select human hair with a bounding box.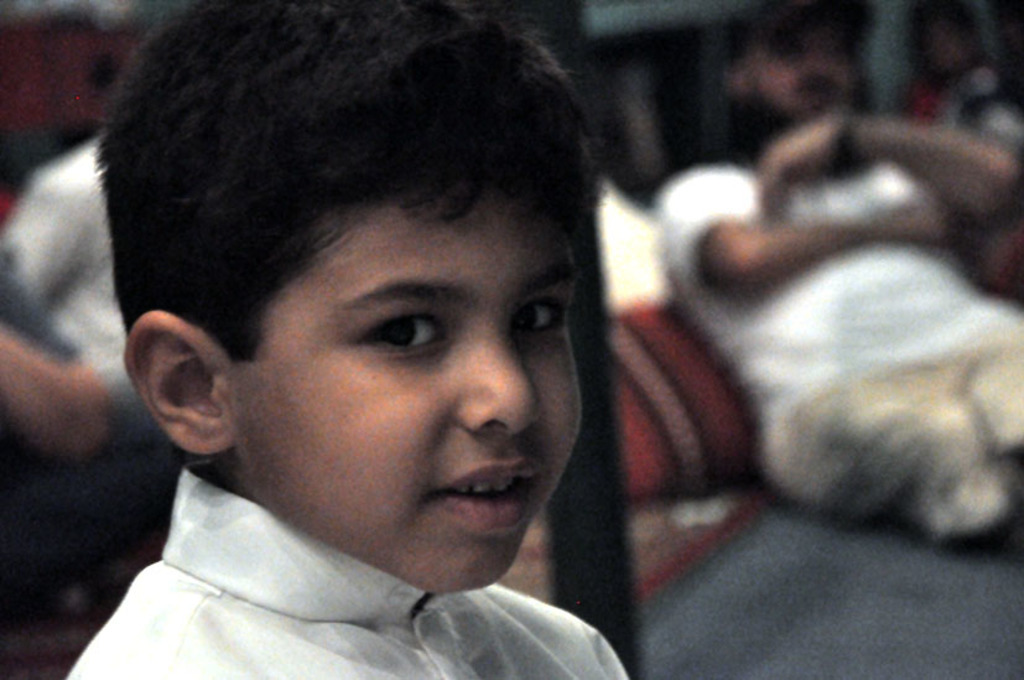
pyautogui.locateOnScreen(108, 1, 614, 448).
